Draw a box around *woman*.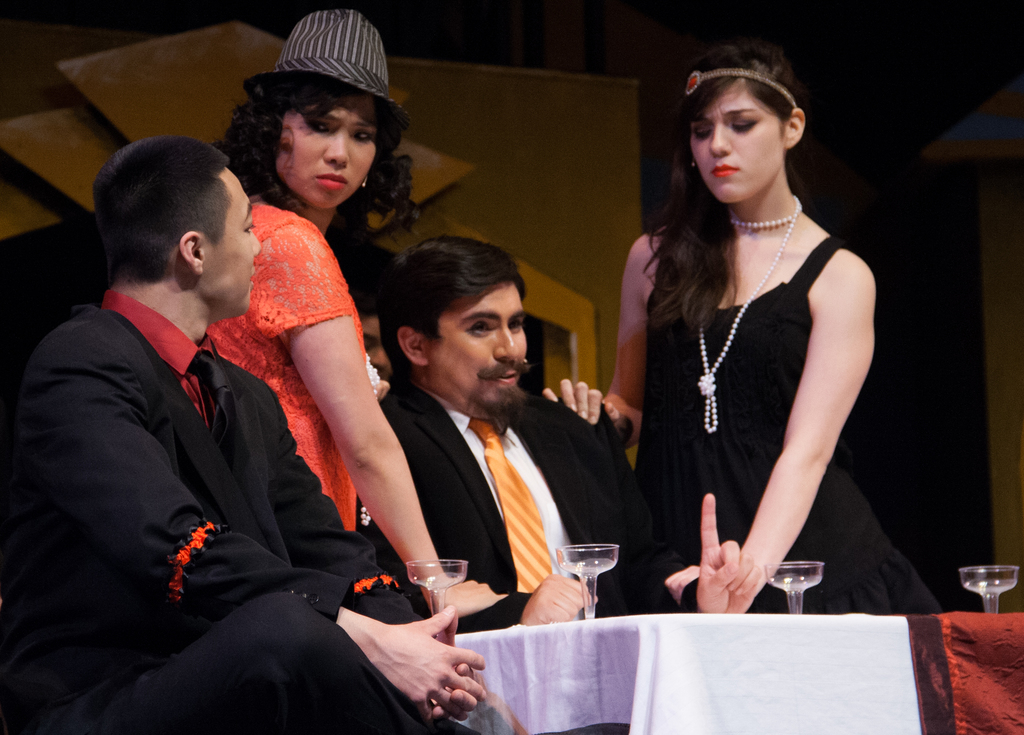
<region>576, 35, 890, 666</region>.
